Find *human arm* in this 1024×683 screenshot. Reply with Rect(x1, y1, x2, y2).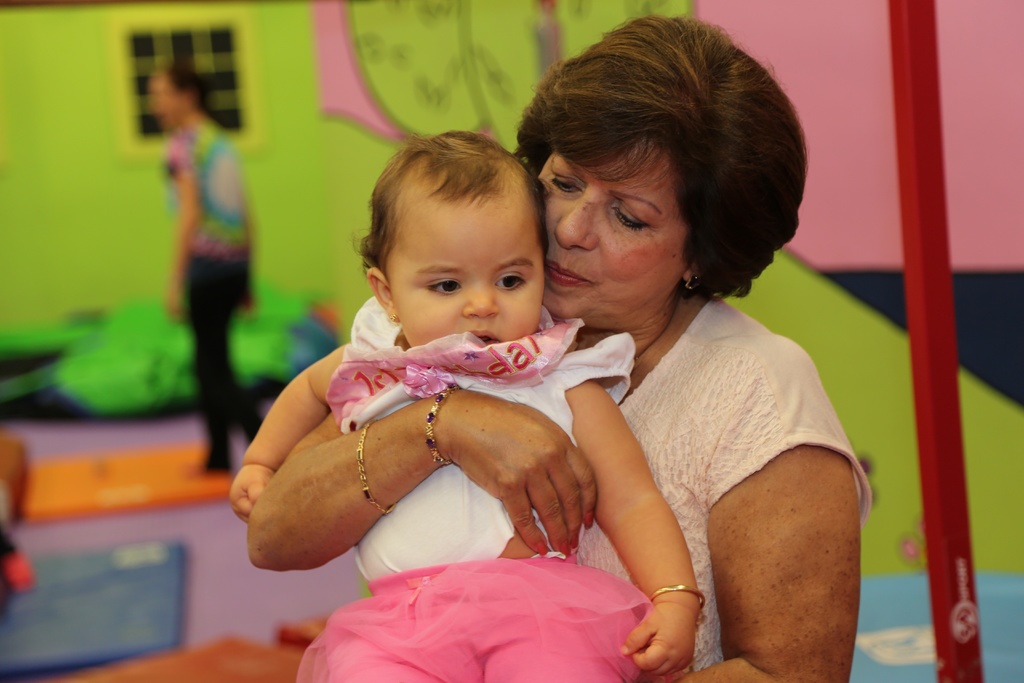
Rect(665, 353, 871, 682).
